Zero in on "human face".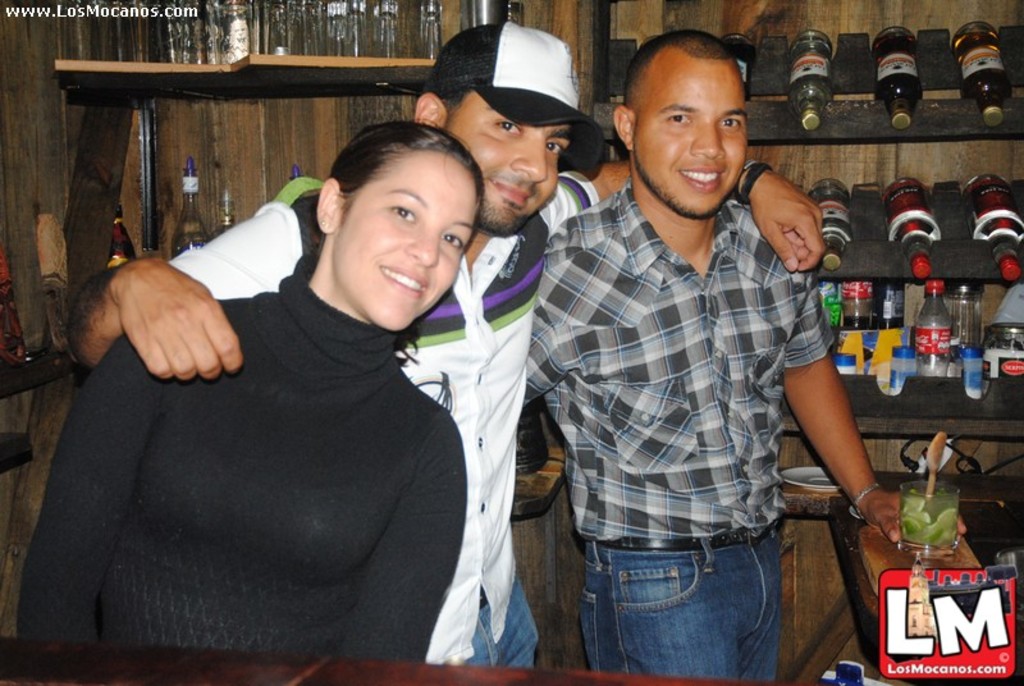
Zeroed in: 637/58/746/219.
